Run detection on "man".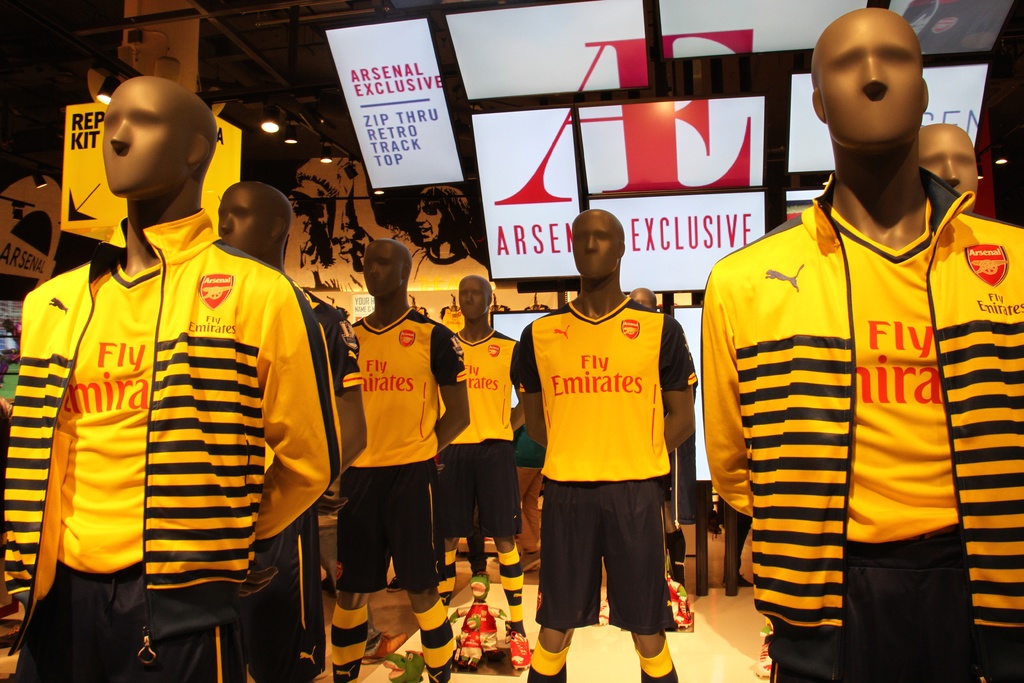
Result: {"left": 8, "top": 72, "right": 349, "bottom": 682}.
